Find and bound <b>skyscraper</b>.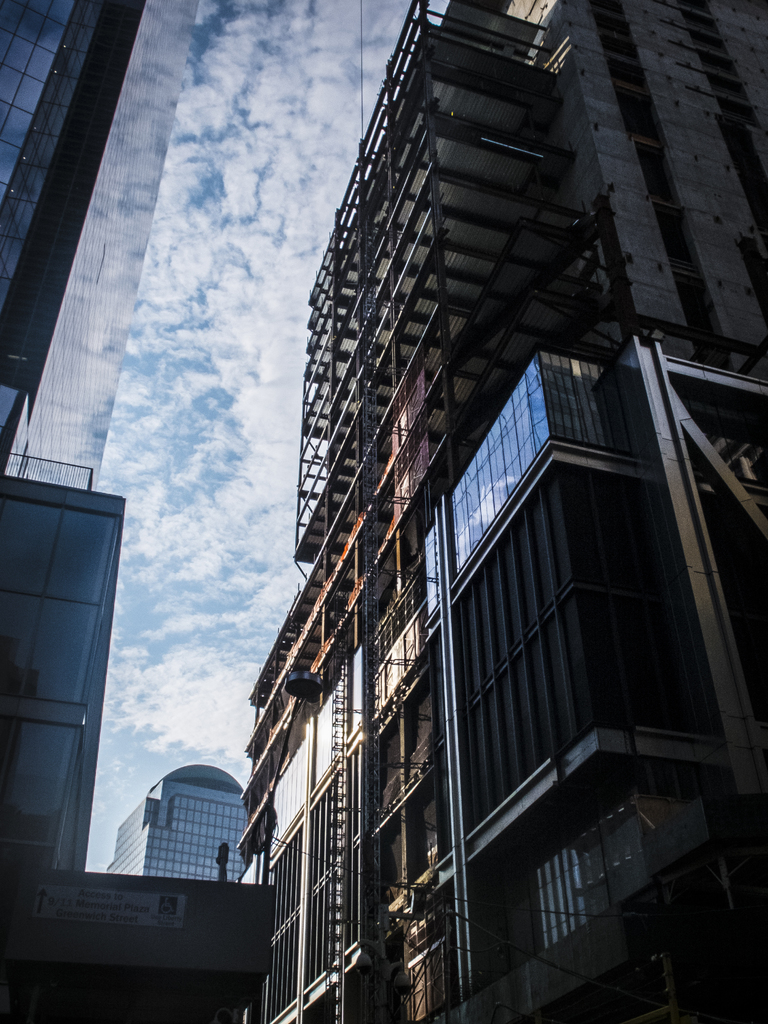
Bound: <region>230, 0, 767, 1023</region>.
